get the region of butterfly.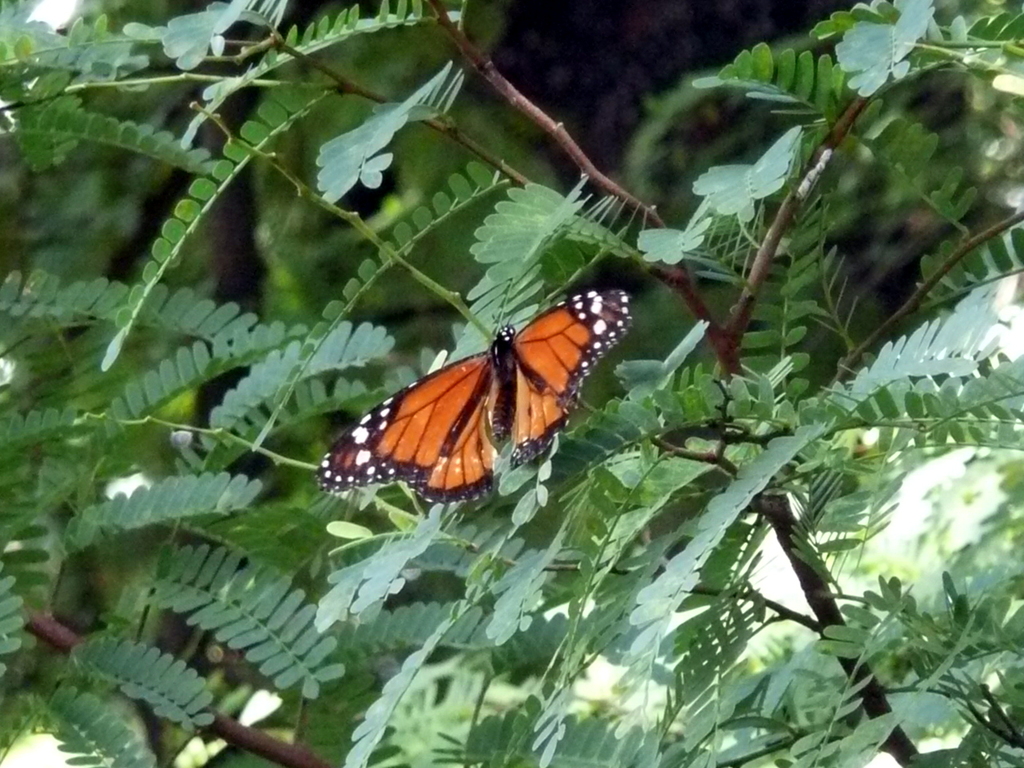
317, 277, 612, 515.
